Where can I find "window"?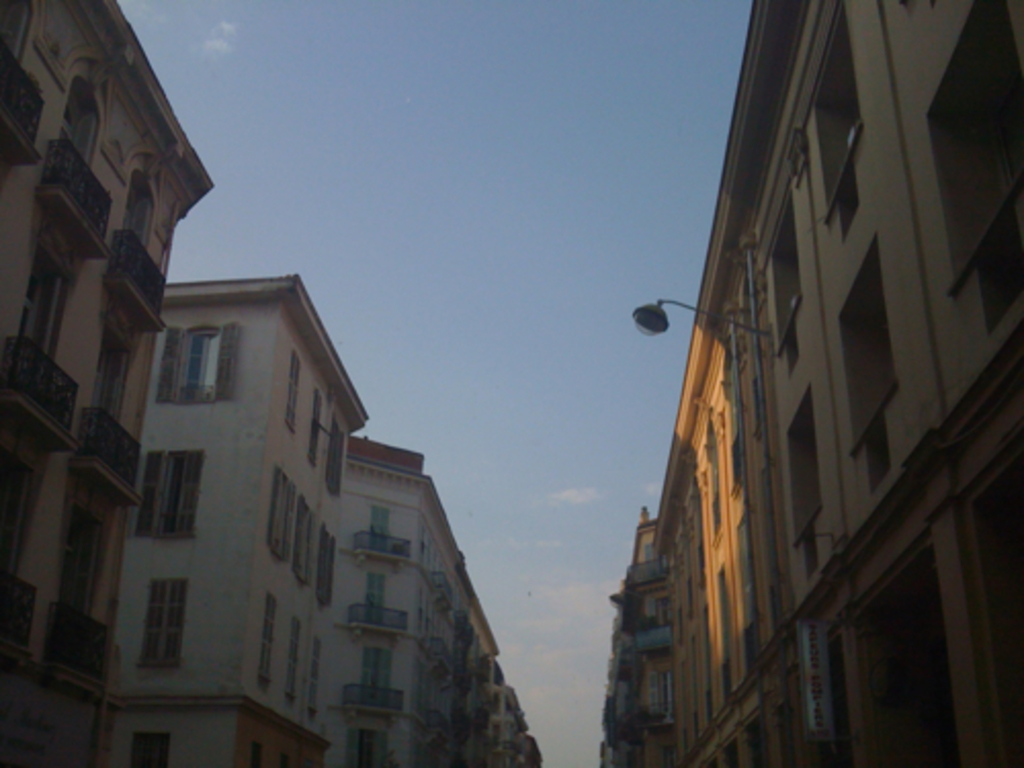
You can find it at <bbox>258, 467, 301, 573</bbox>.
